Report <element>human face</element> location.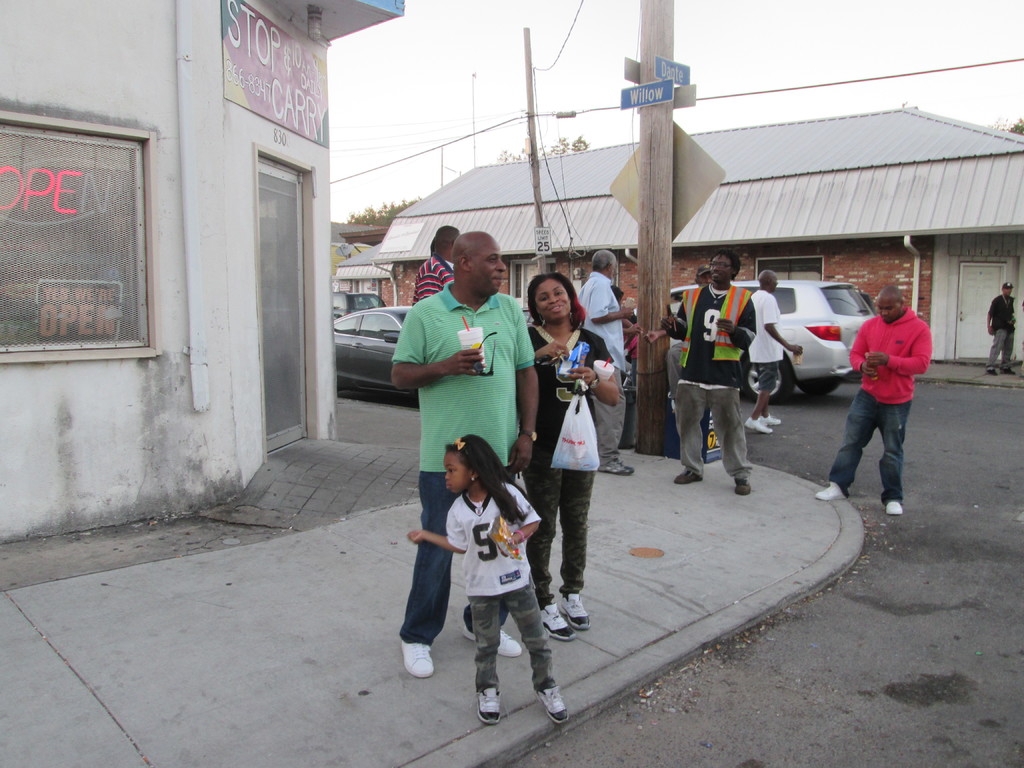
Report: 701,246,737,286.
